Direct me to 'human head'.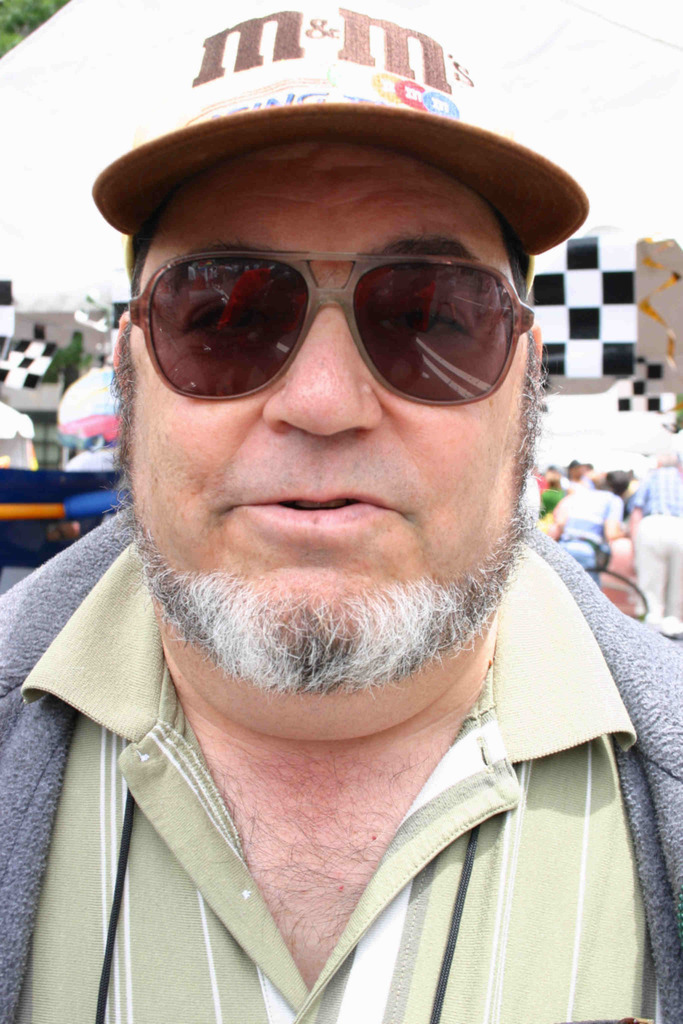
Direction: 605 468 639 497.
